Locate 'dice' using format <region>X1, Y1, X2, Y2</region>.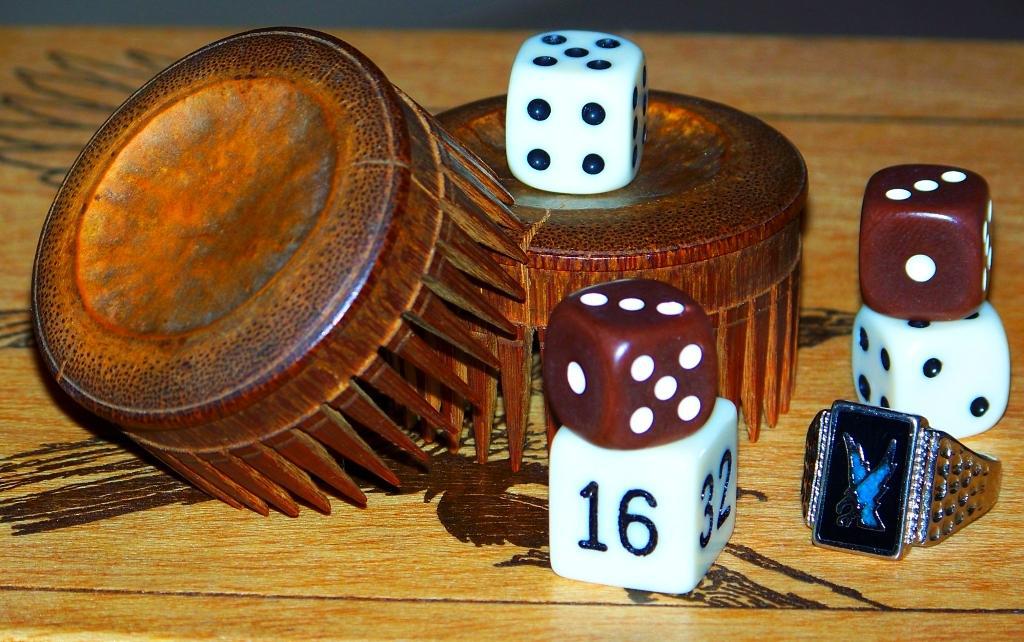
<region>507, 30, 647, 193</region>.
